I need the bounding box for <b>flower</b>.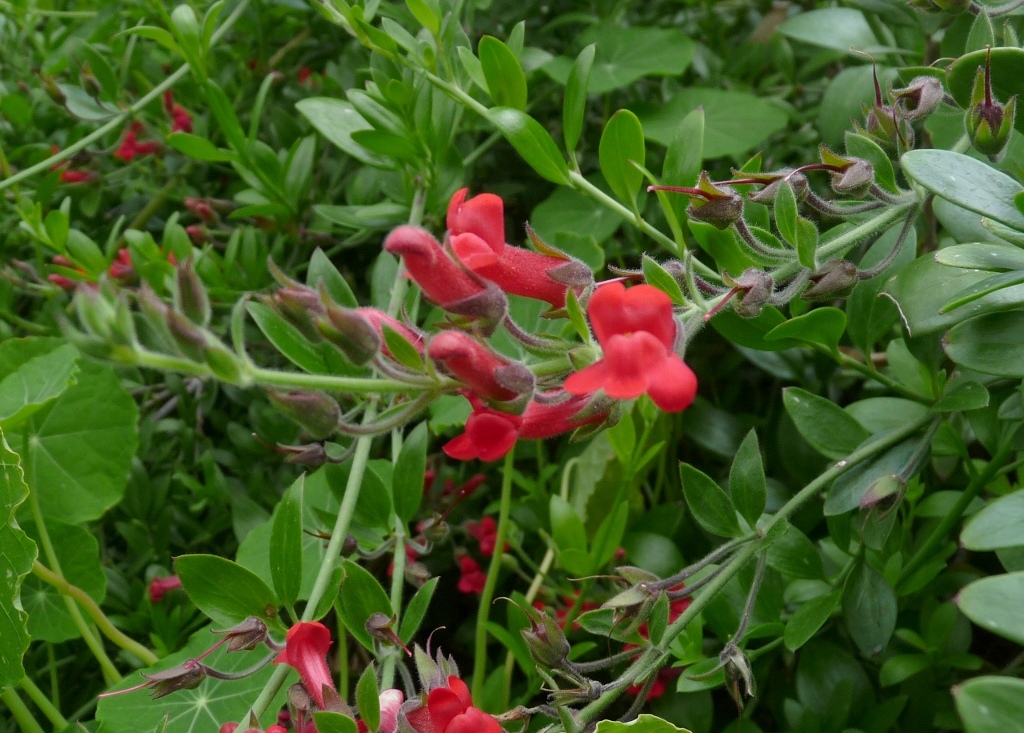
Here it is: box(180, 616, 260, 667).
